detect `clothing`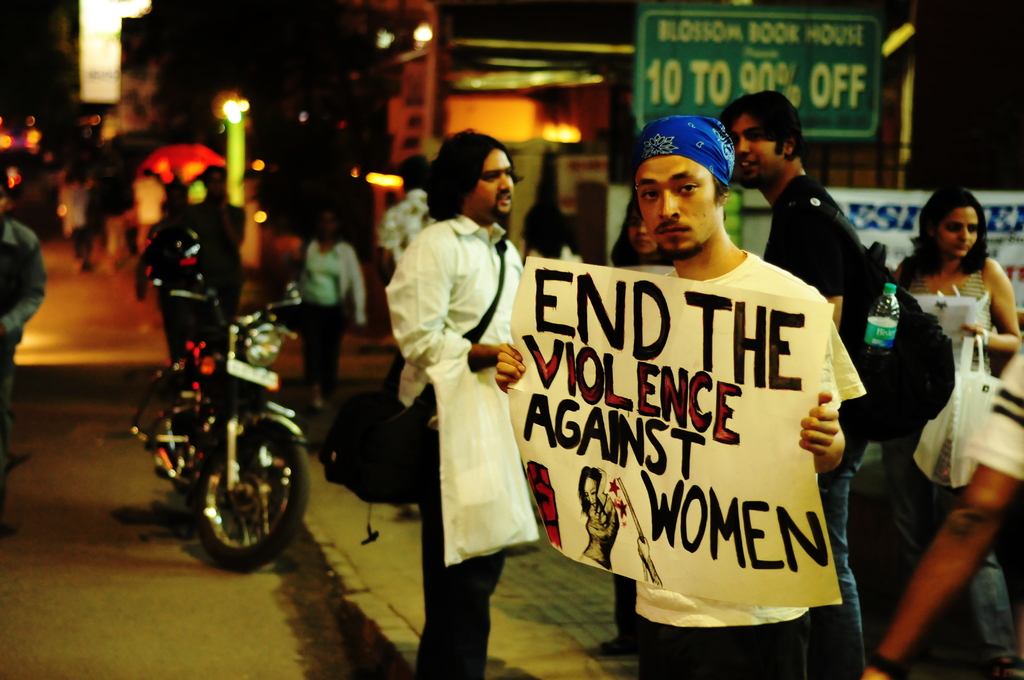
(left=760, top=176, right=869, bottom=679)
